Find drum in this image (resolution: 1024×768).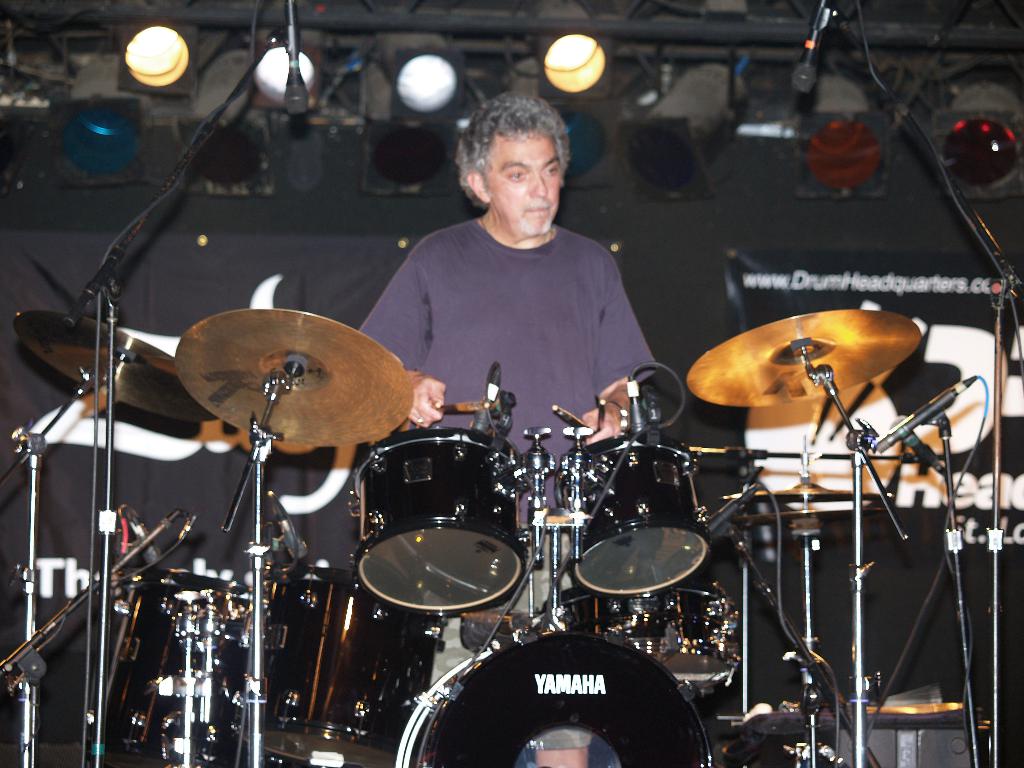
{"left": 348, "top": 426, "right": 531, "bottom": 613}.
